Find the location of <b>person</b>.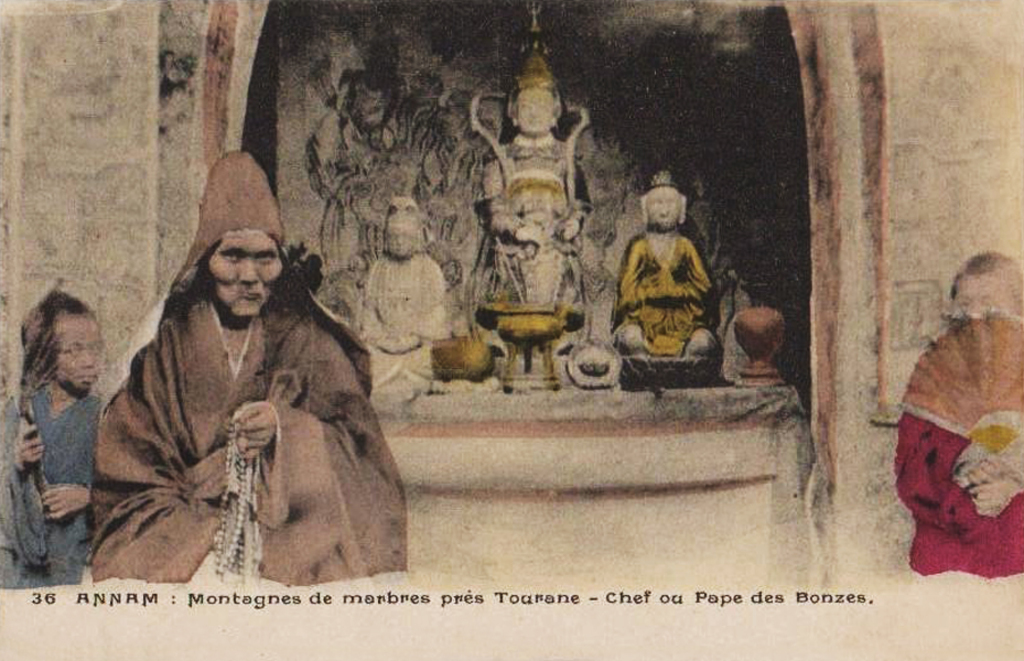
Location: [left=890, top=248, right=1023, bottom=571].
